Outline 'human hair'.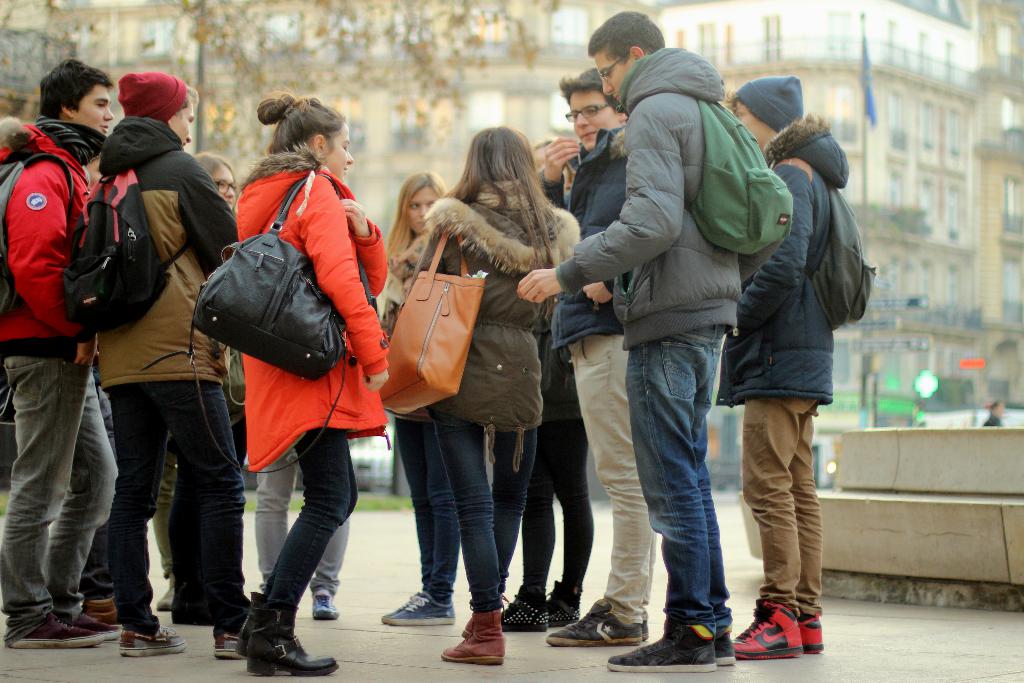
Outline: BBox(39, 58, 115, 120).
